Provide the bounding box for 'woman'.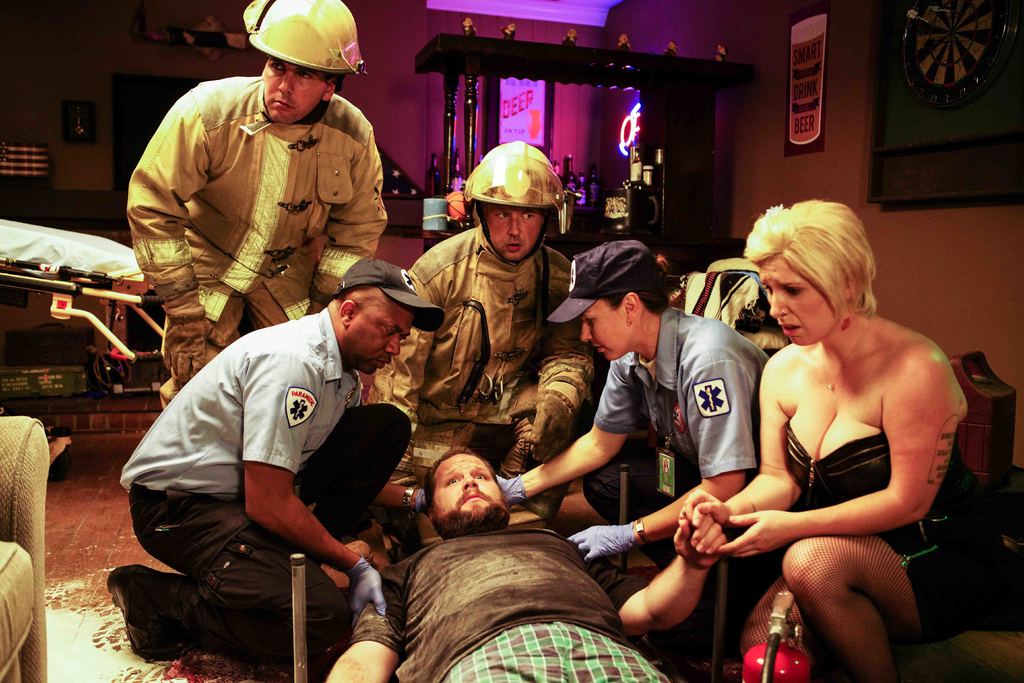
499, 238, 784, 660.
